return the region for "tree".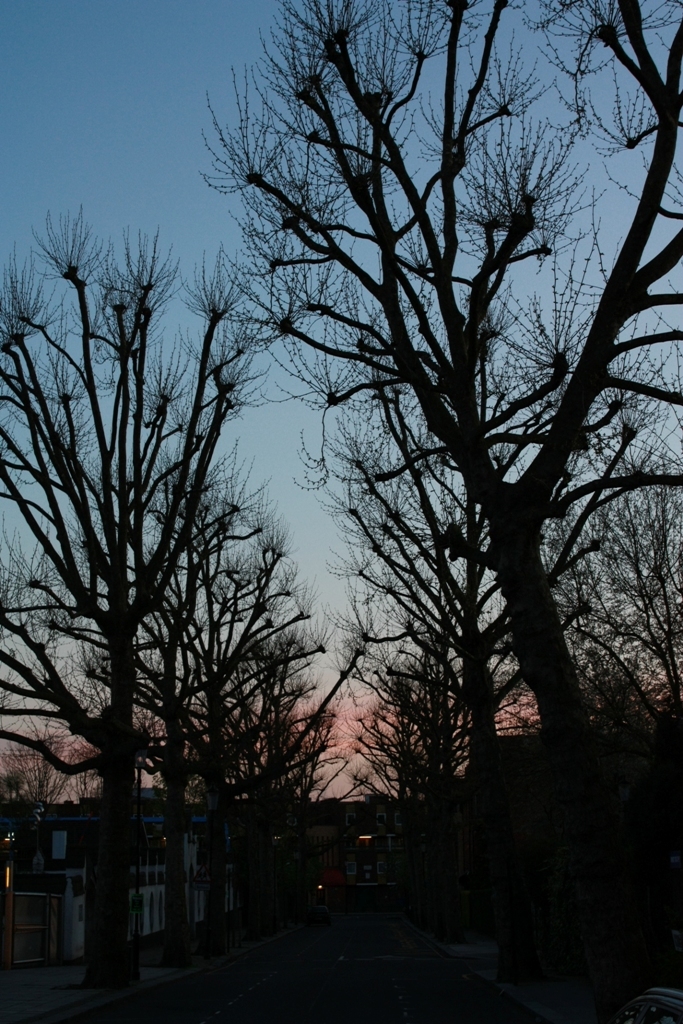
box(363, 637, 451, 785).
